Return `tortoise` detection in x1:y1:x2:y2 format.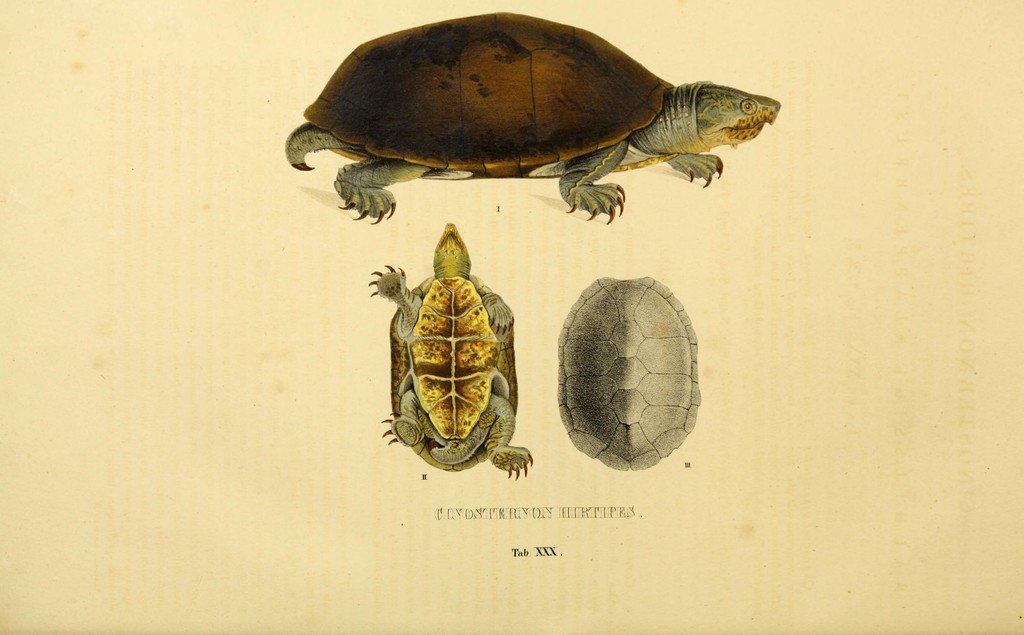
555:272:703:474.
